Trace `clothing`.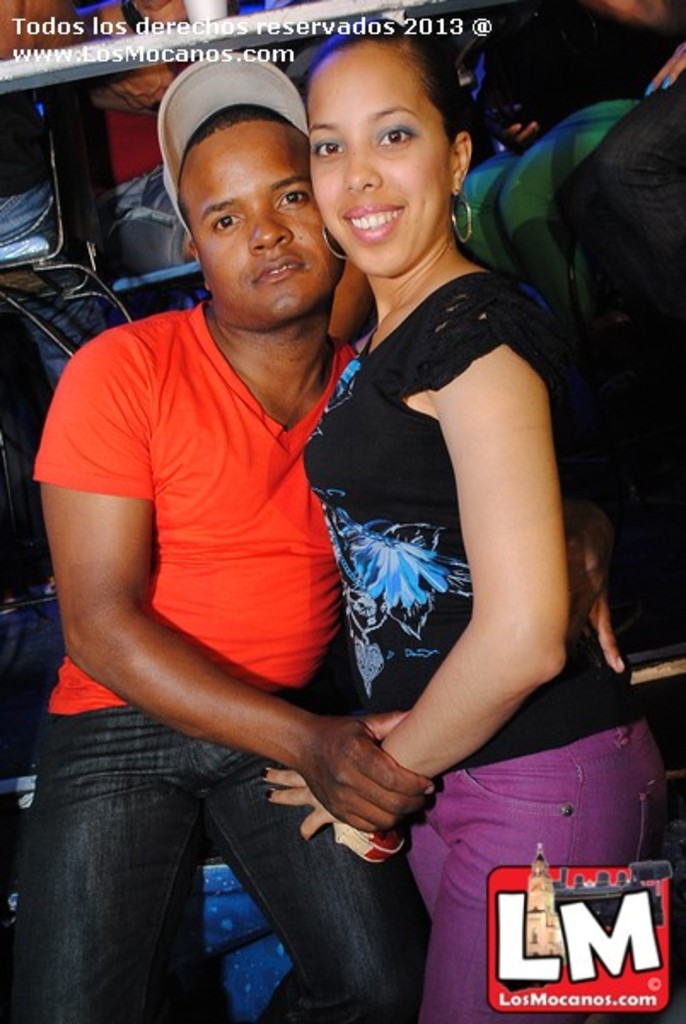
Traced to l=20, t=299, r=403, b=1022.
